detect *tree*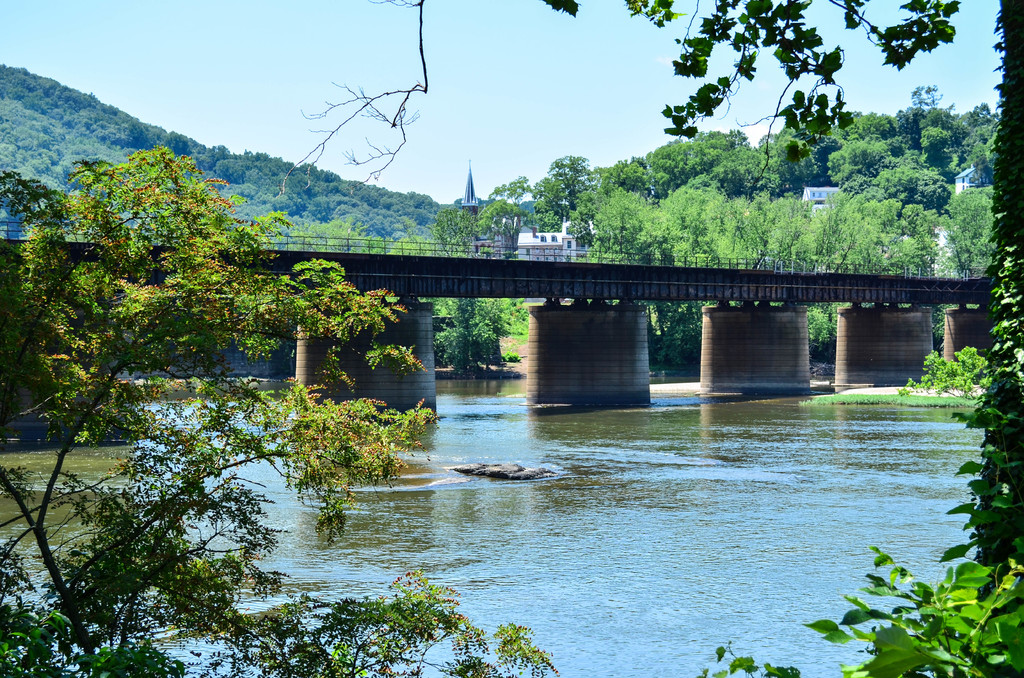
[0,140,438,677]
